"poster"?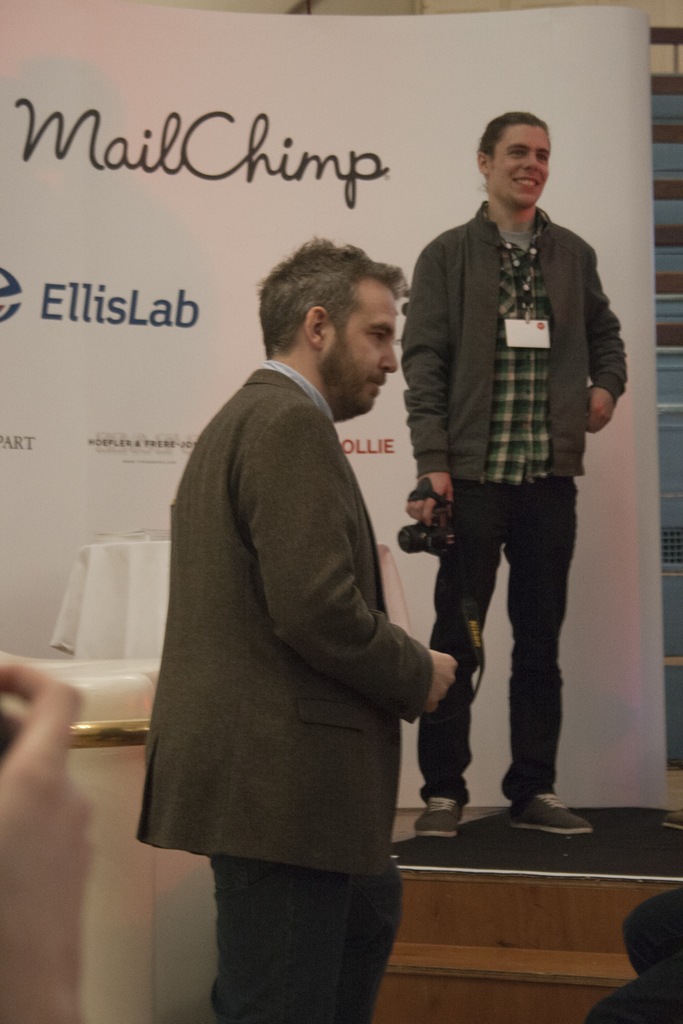
[0, 0, 667, 806]
